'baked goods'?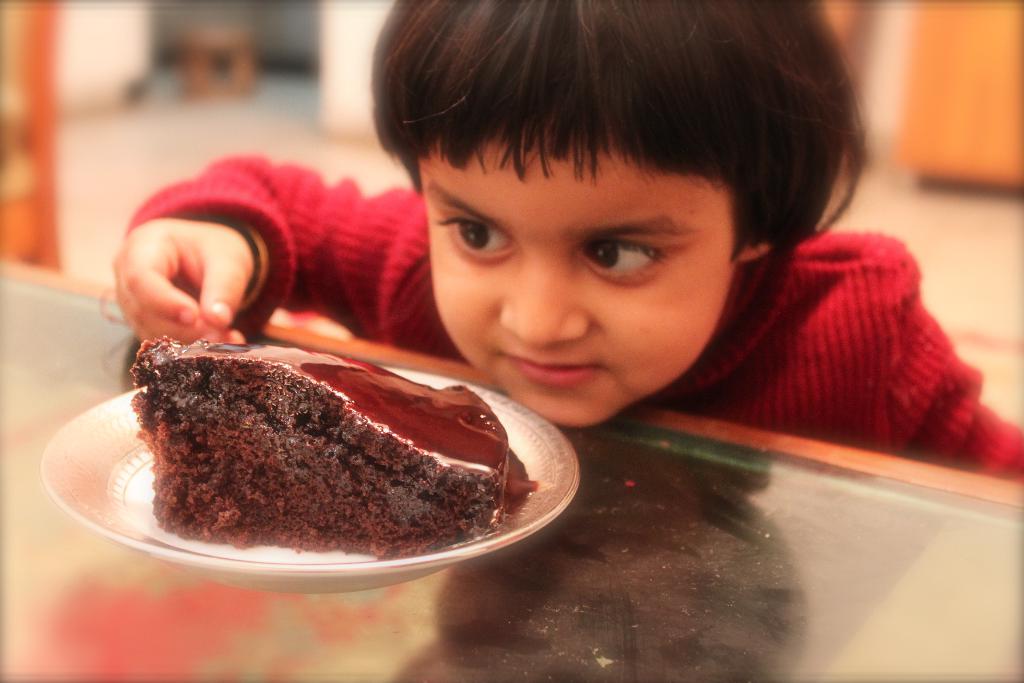
detection(130, 336, 509, 556)
